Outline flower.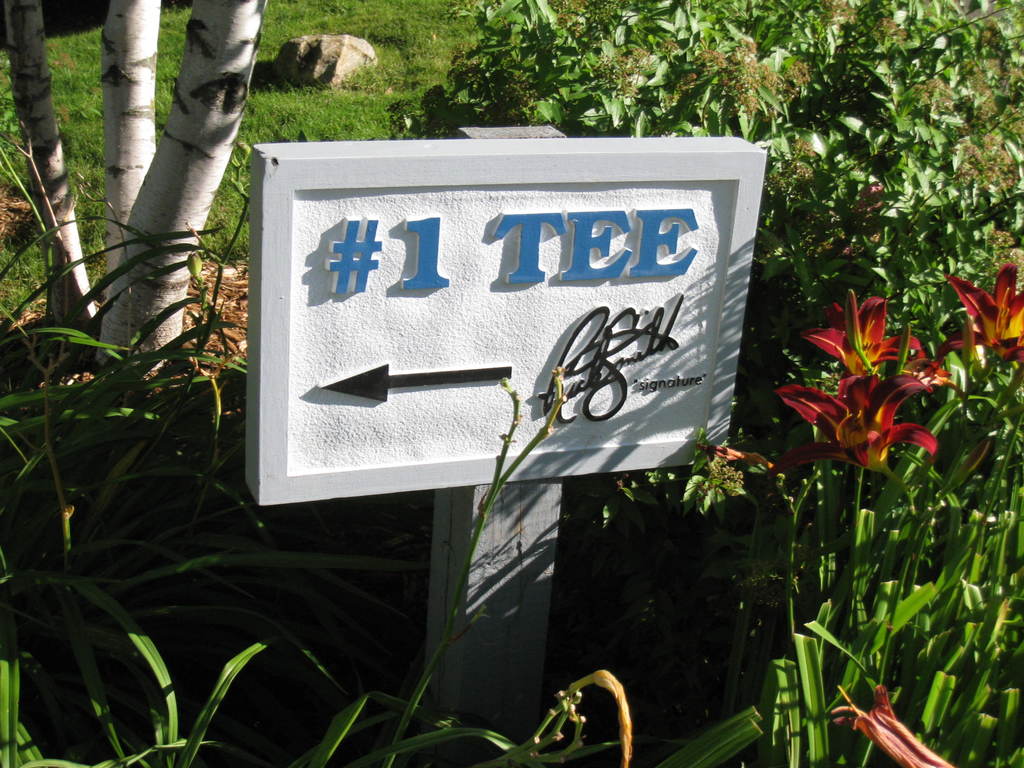
Outline: {"left": 829, "top": 683, "right": 956, "bottom": 767}.
